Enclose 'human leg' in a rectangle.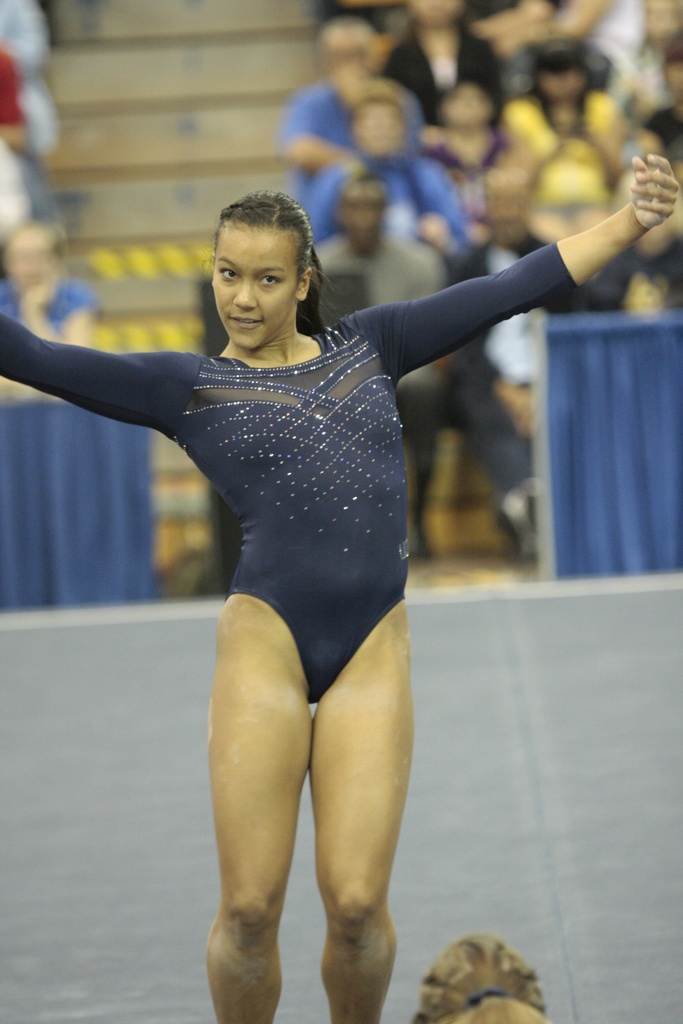
[314, 606, 419, 1022].
